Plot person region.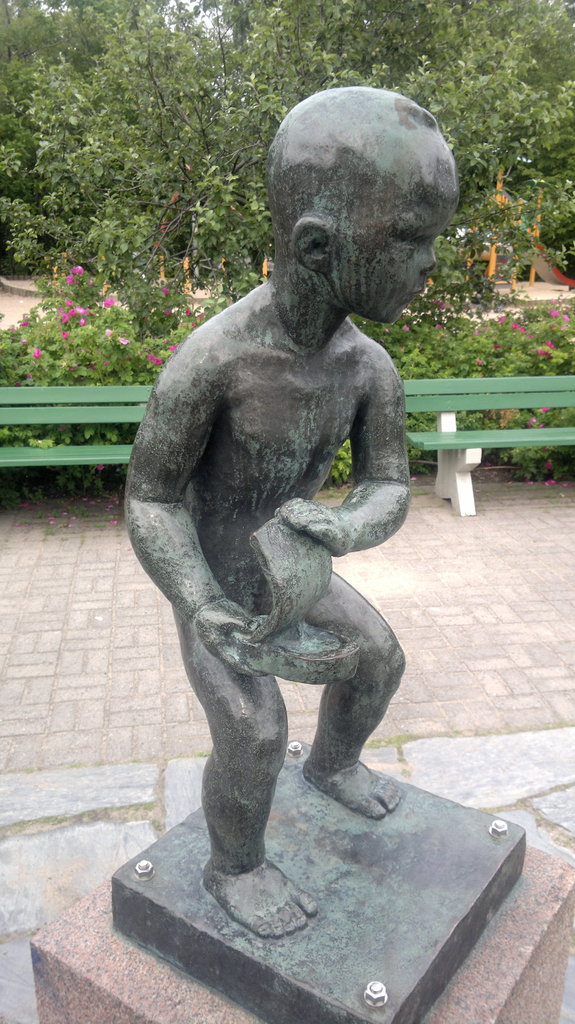
Plotted at [x1=123, y1=82, x2=463, y2=932].
